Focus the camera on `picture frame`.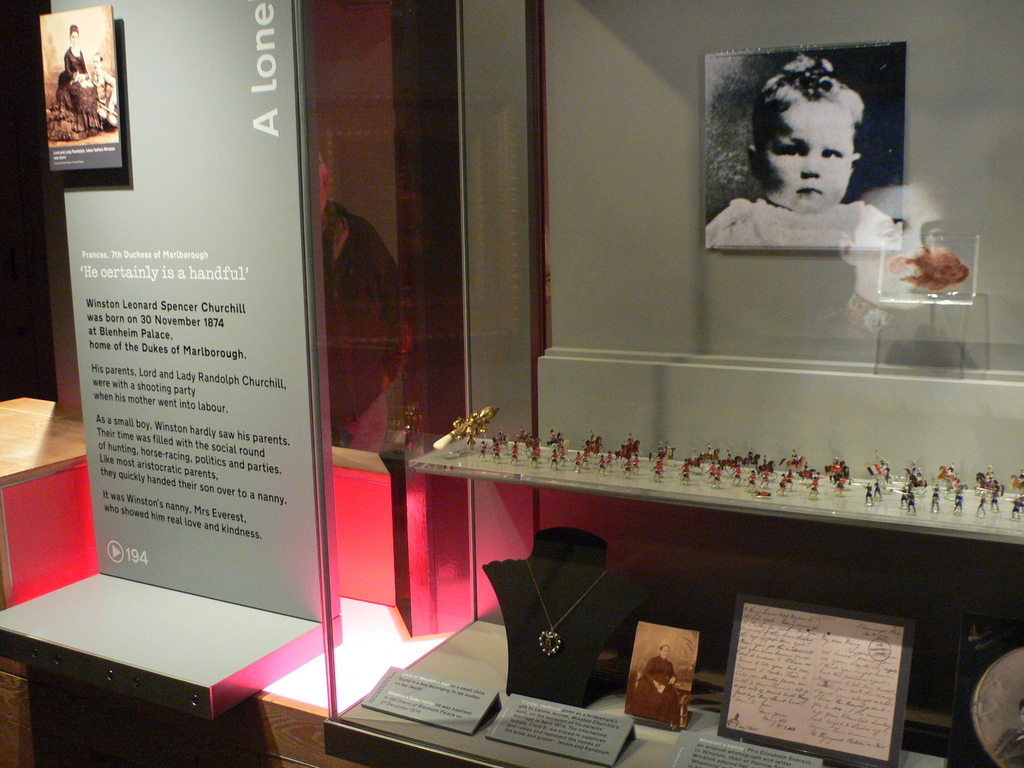
Focus region: locate(728, 579, 904, 767).
